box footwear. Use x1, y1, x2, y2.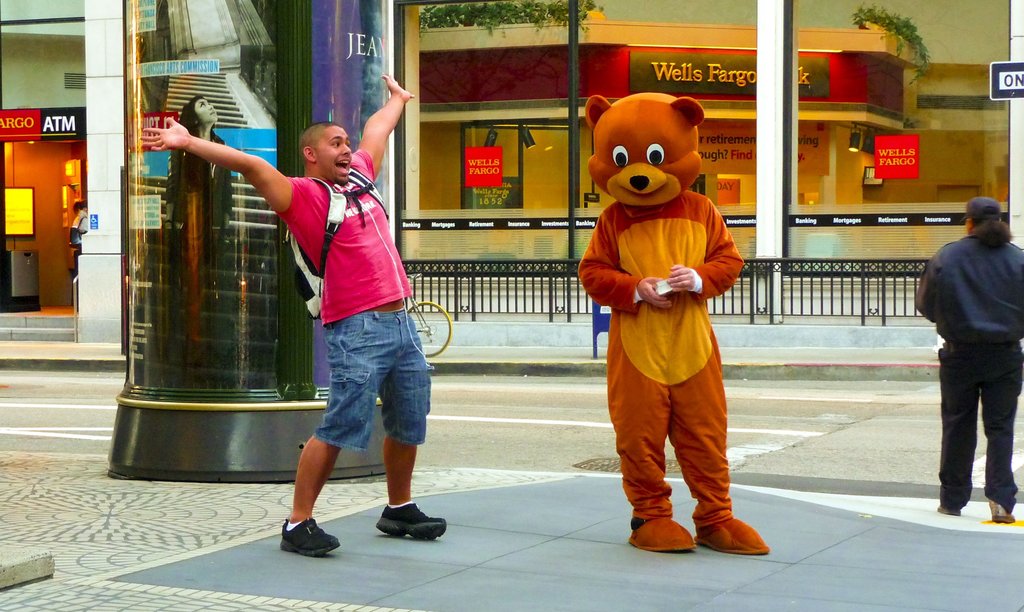
988, 500, 1012, 526.
